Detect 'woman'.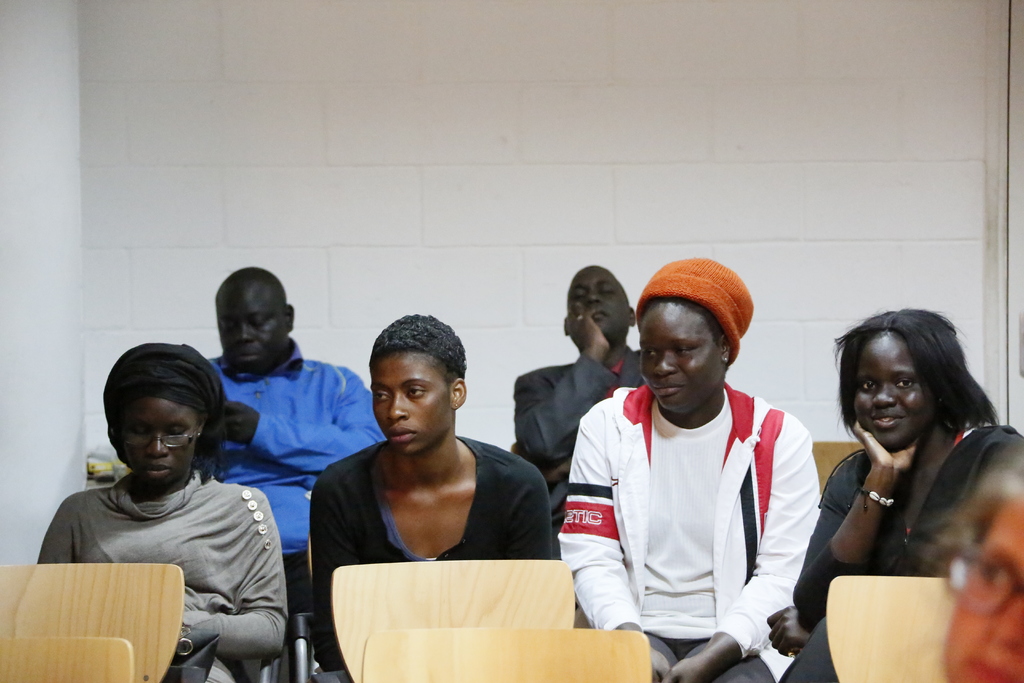
Detected at 305:313:554:682.
